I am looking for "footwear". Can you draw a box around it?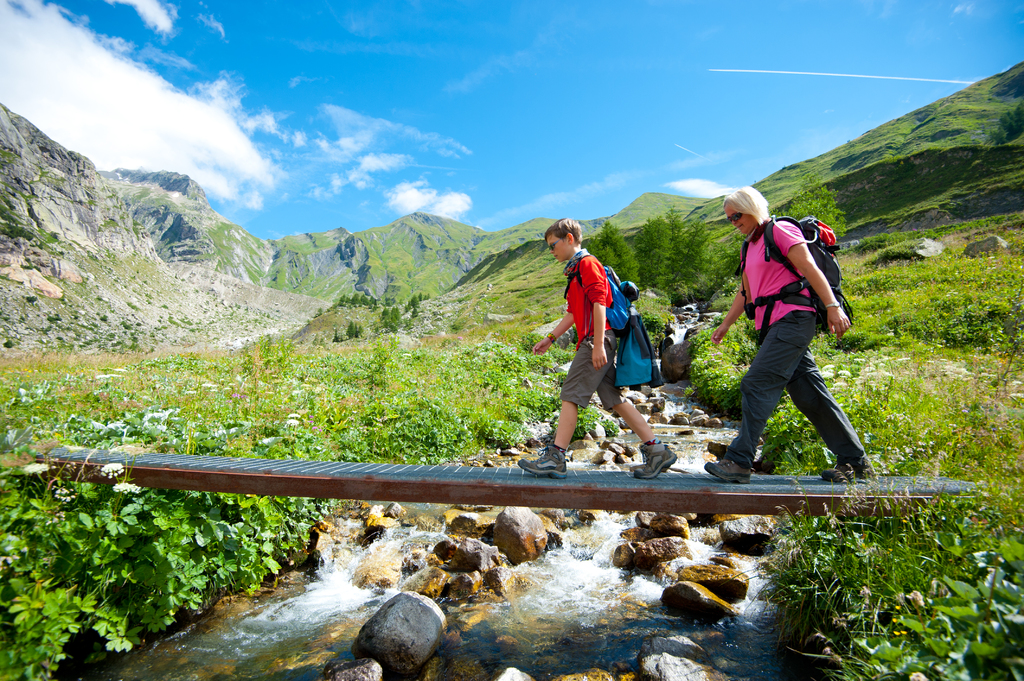
Sure, the bounding box is x1=700, y1=451, x2=755, y2=485.
